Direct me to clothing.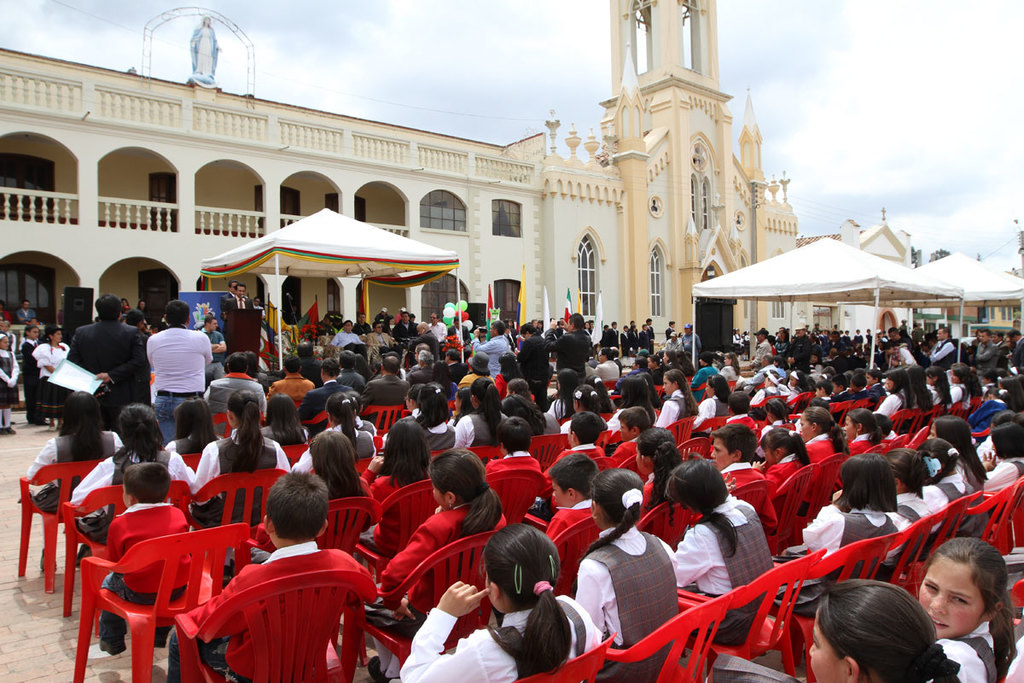
Direction: rect(666, 492, 774, 645).
